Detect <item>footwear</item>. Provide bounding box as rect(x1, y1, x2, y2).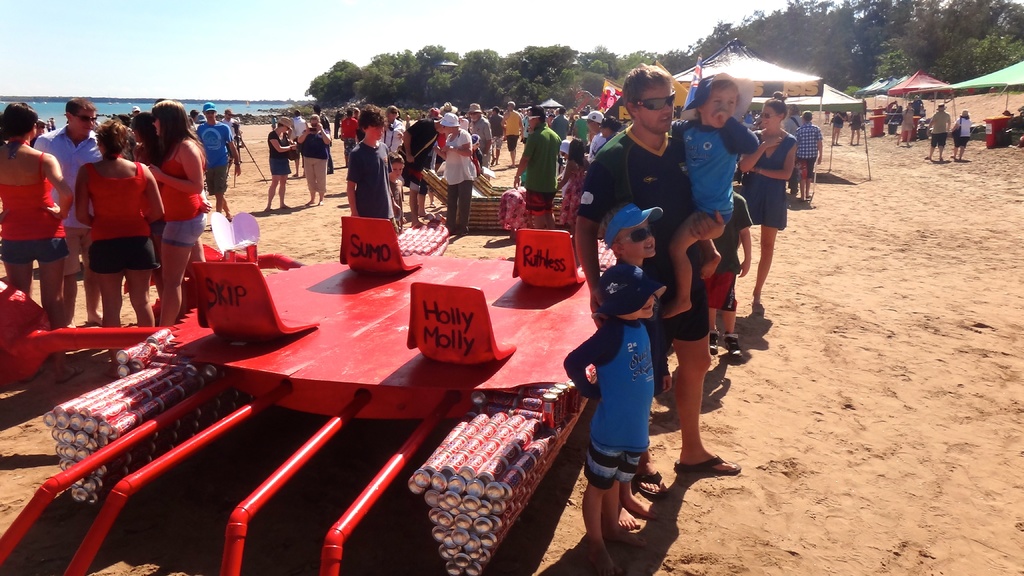
rect(22, 366, 42, 382).
